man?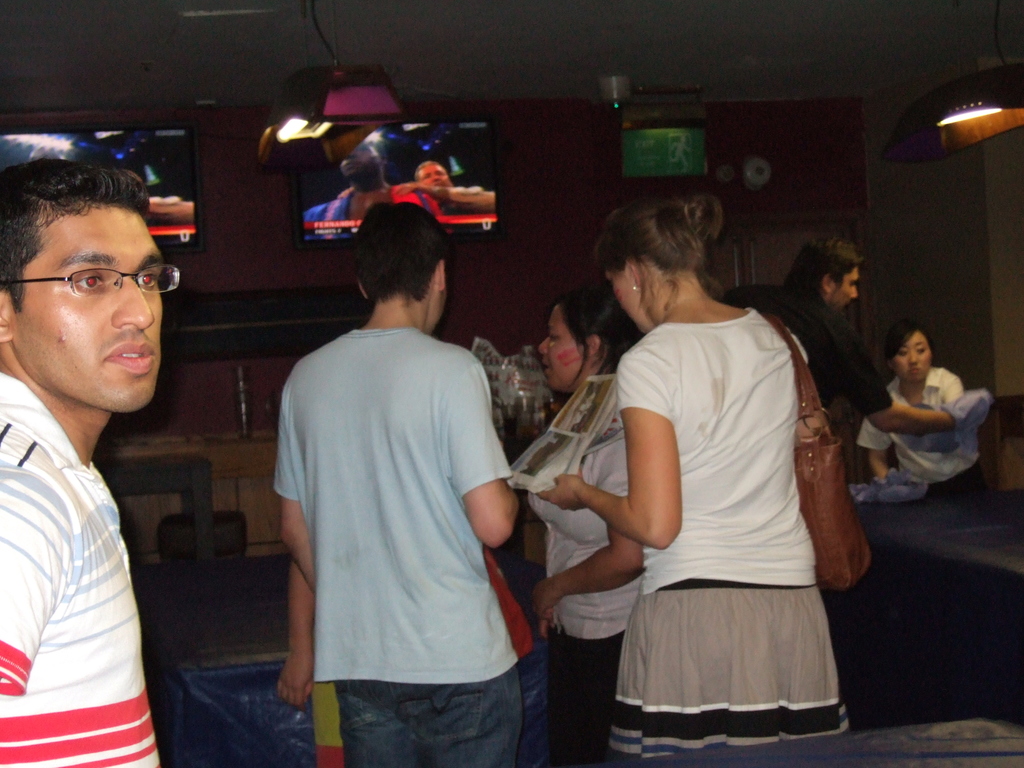
[x1=397, y1=159, x2=494, y2=217]
